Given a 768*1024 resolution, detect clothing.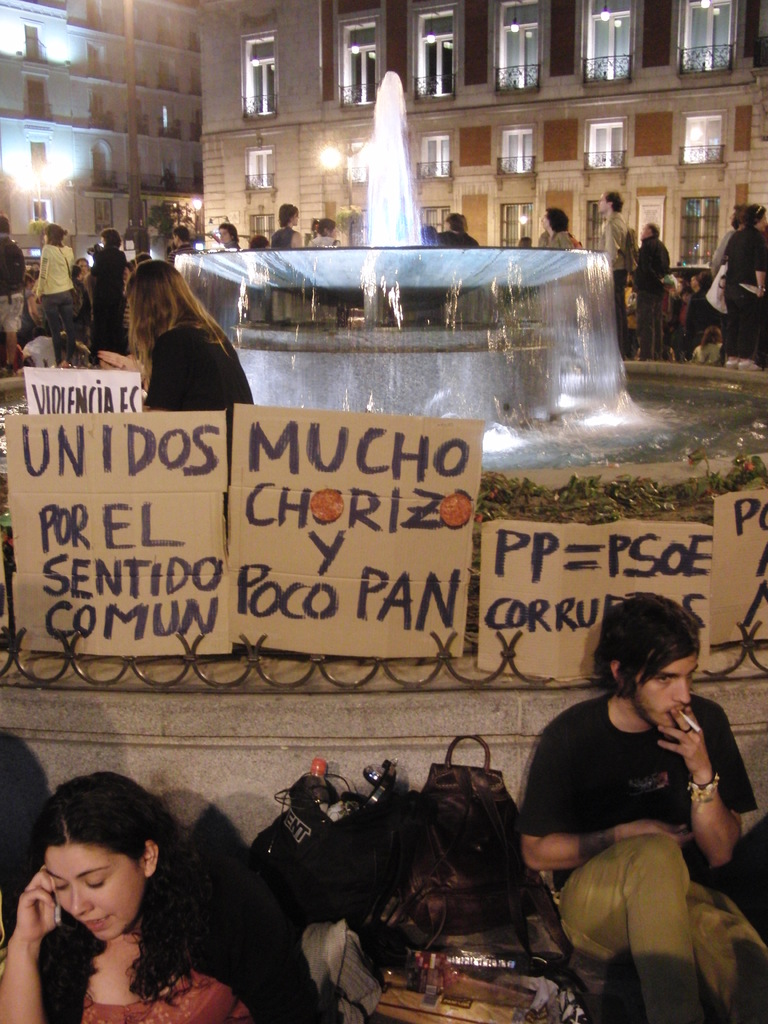
(604, 211, 632, 349).
